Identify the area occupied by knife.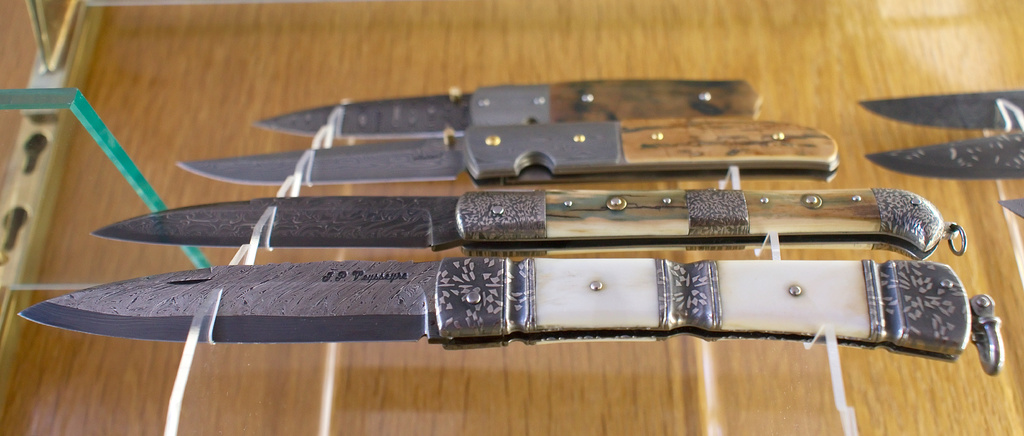
Area: pyautogui.locateOnScreen(15, 253, 1004, 378).
